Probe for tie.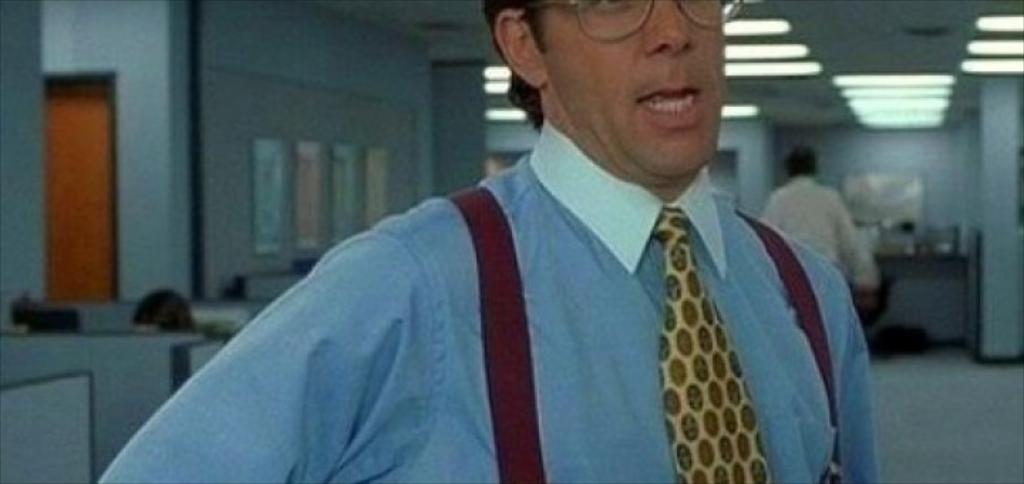
Probe result: 647:209:774:483.
